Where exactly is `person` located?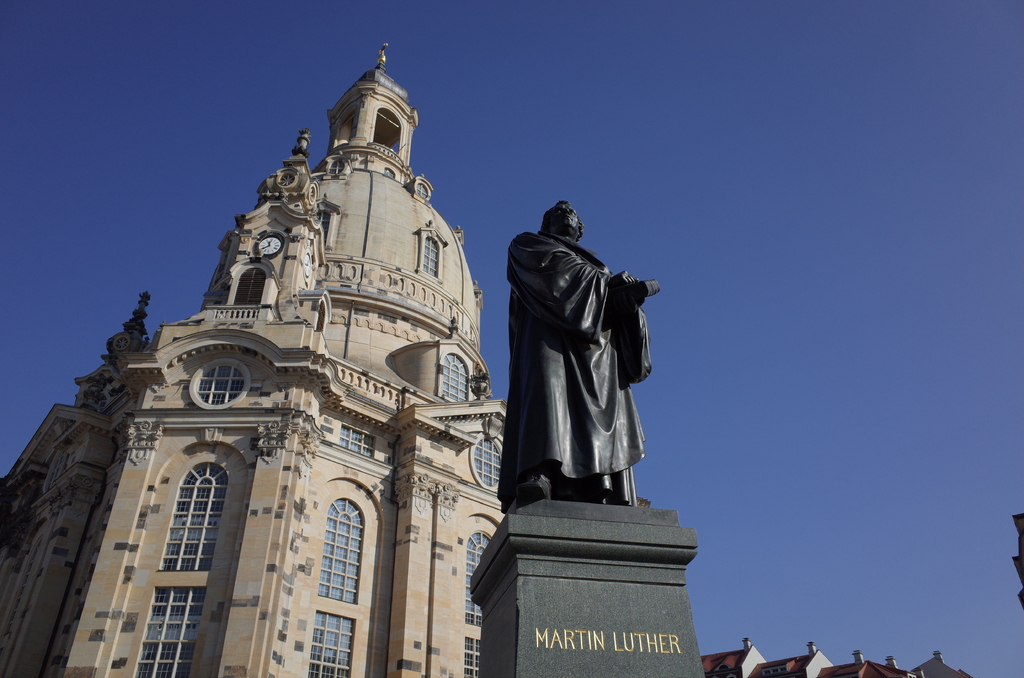
Its bounding box is 479/153/665/576.
